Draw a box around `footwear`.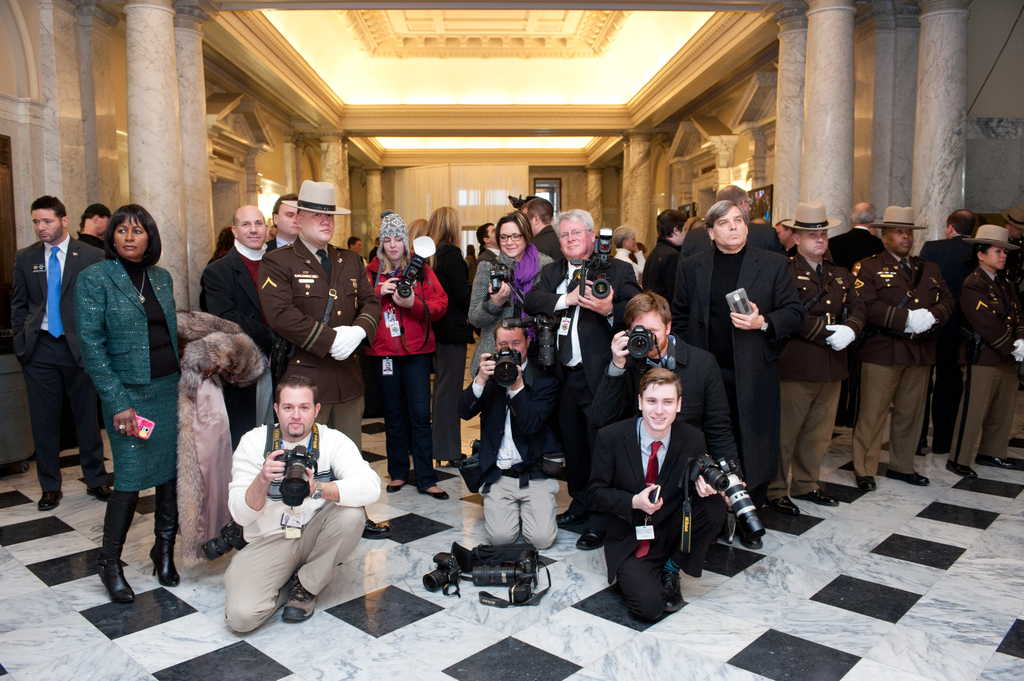
(left=422, top=489, right=449, bottom=502).
